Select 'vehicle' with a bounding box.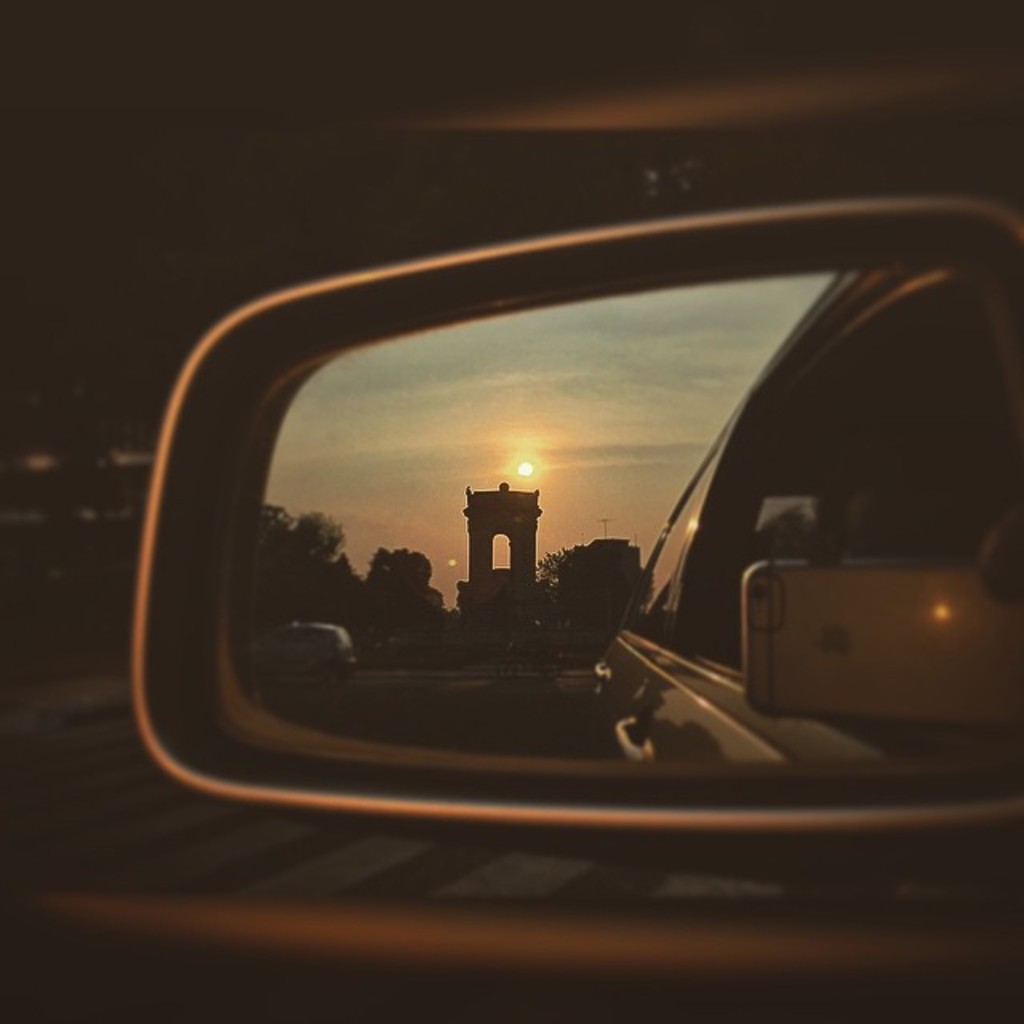
select_region(171, 250, 962, 808).
